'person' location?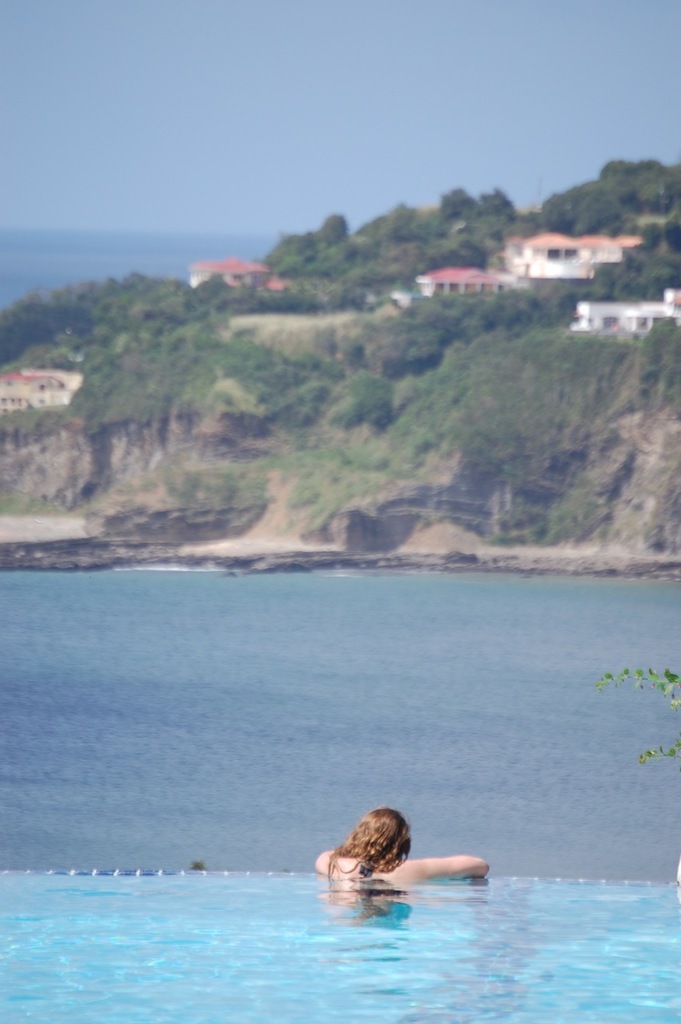
[313,810,484,889]
